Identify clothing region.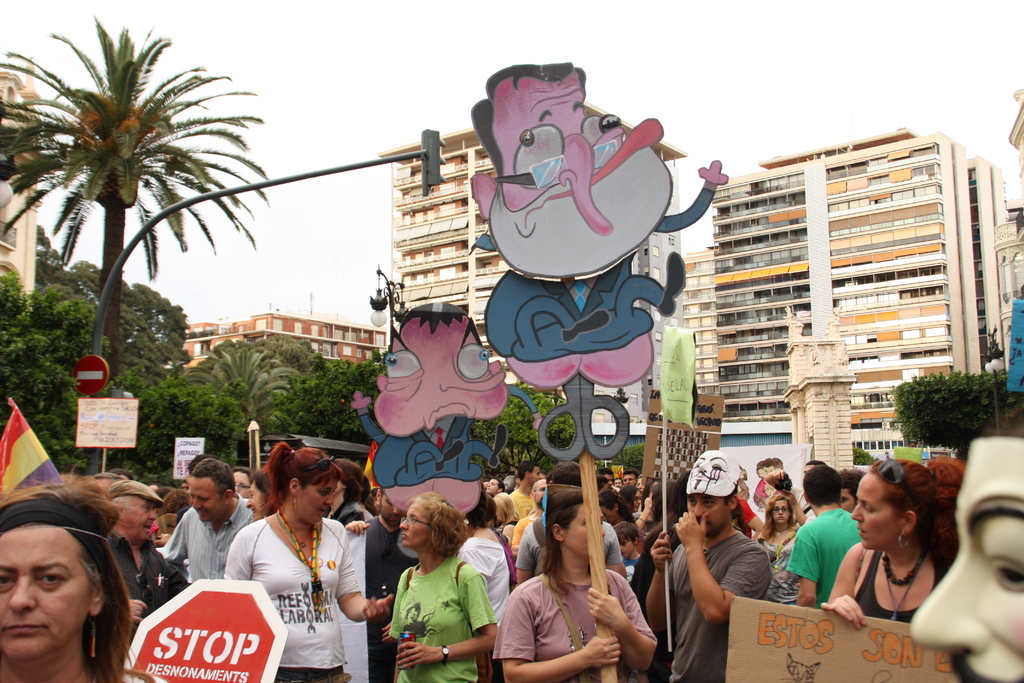
Region: bbox(783, 509, 862, 609).
